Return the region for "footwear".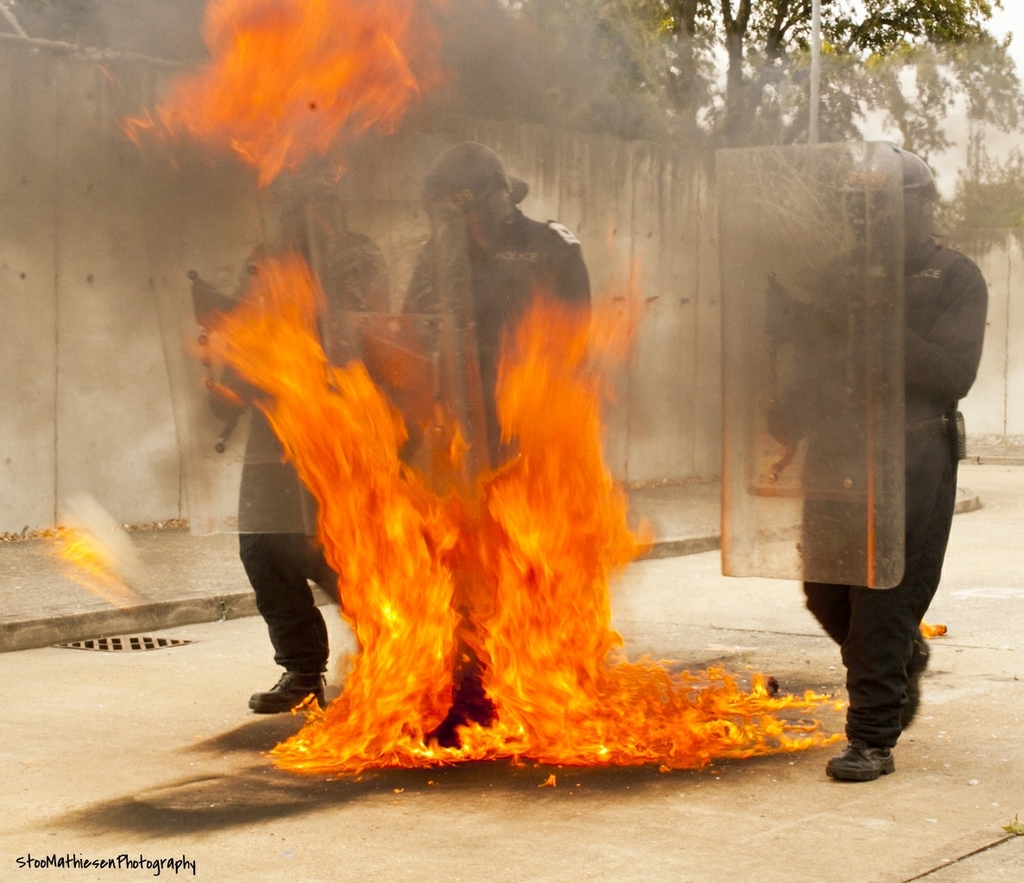
rect(825, 742, 897, 784).
